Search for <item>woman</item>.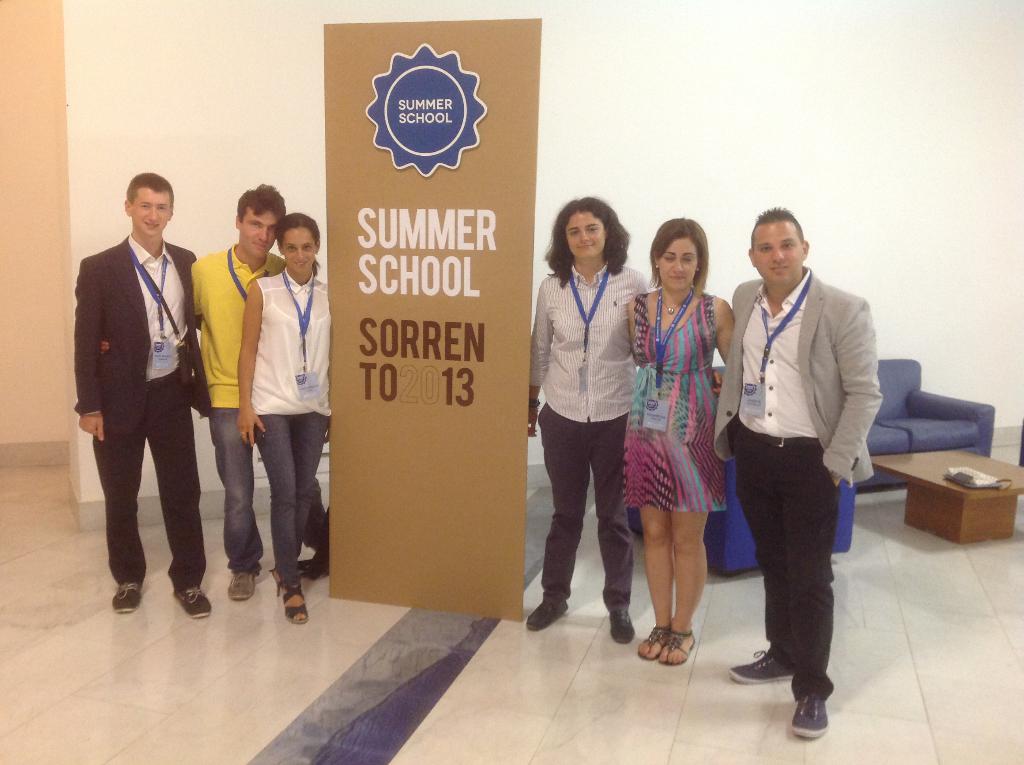
Found at [237, 210, 333, 634].
